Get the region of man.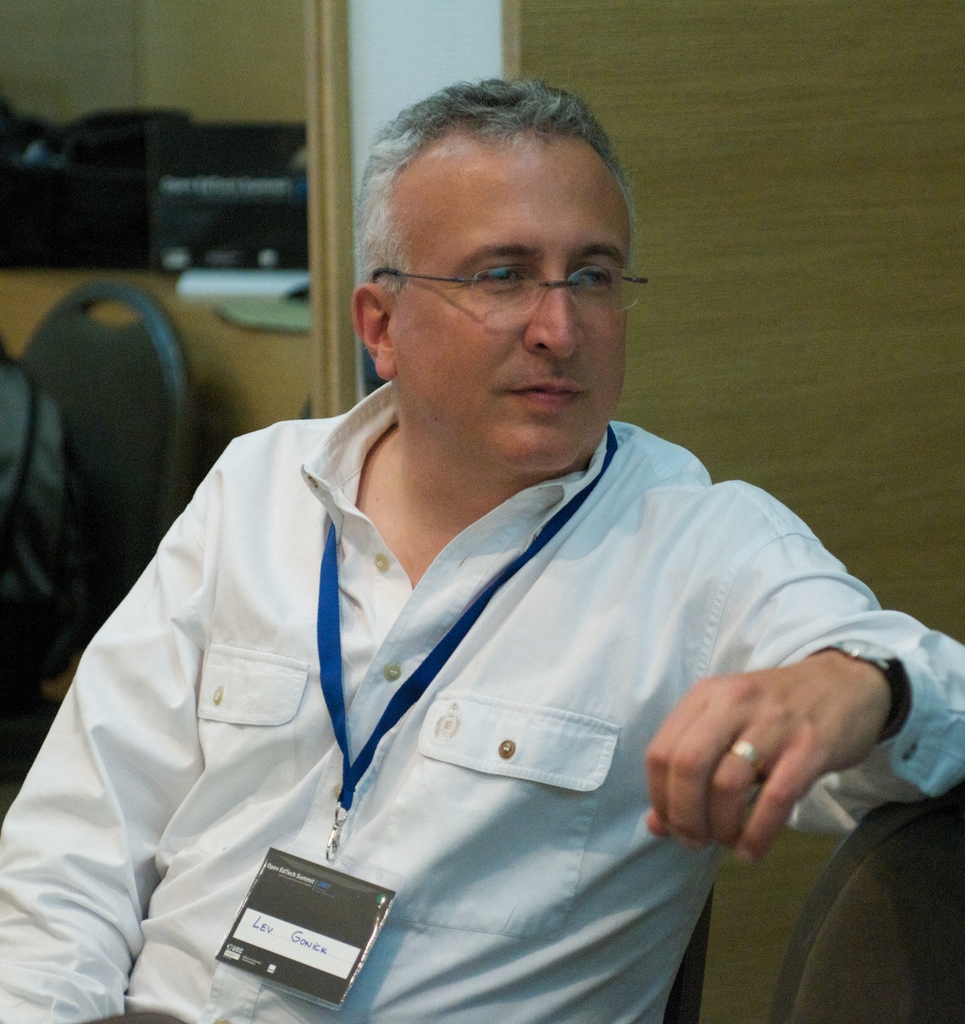
7/67/964/1023.
